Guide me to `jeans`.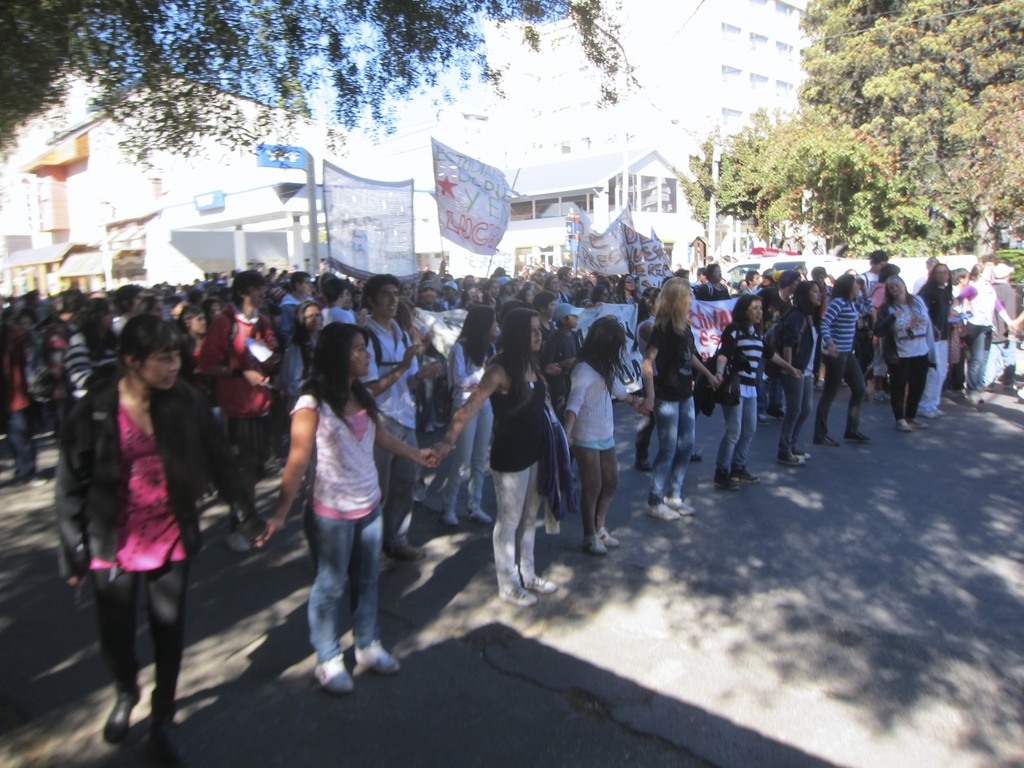
Guidance: {"left": 3, "top": 409, "right": 38, "bottom": 479}.
